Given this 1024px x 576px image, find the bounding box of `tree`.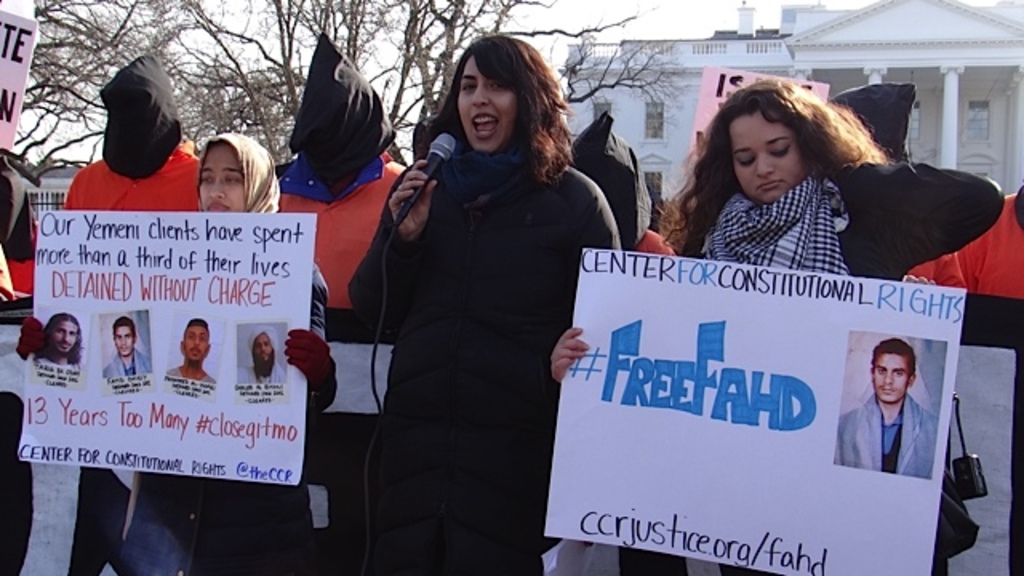
<box>242,0,422,158</box>.
